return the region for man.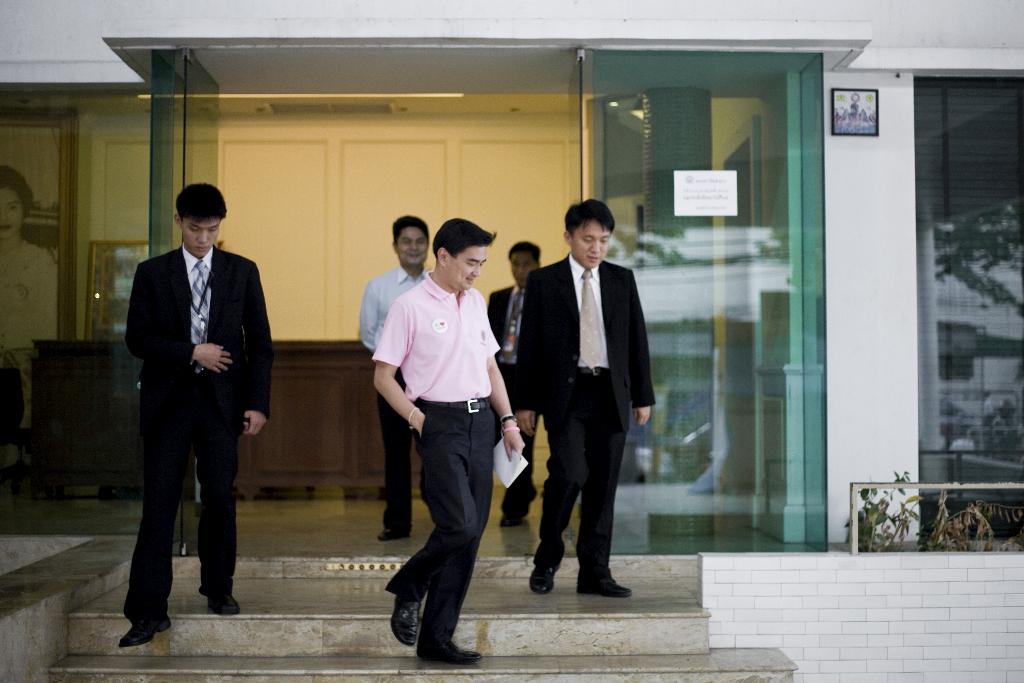
pyautogui.locateOnScreen(477, 222, 544, 528).
